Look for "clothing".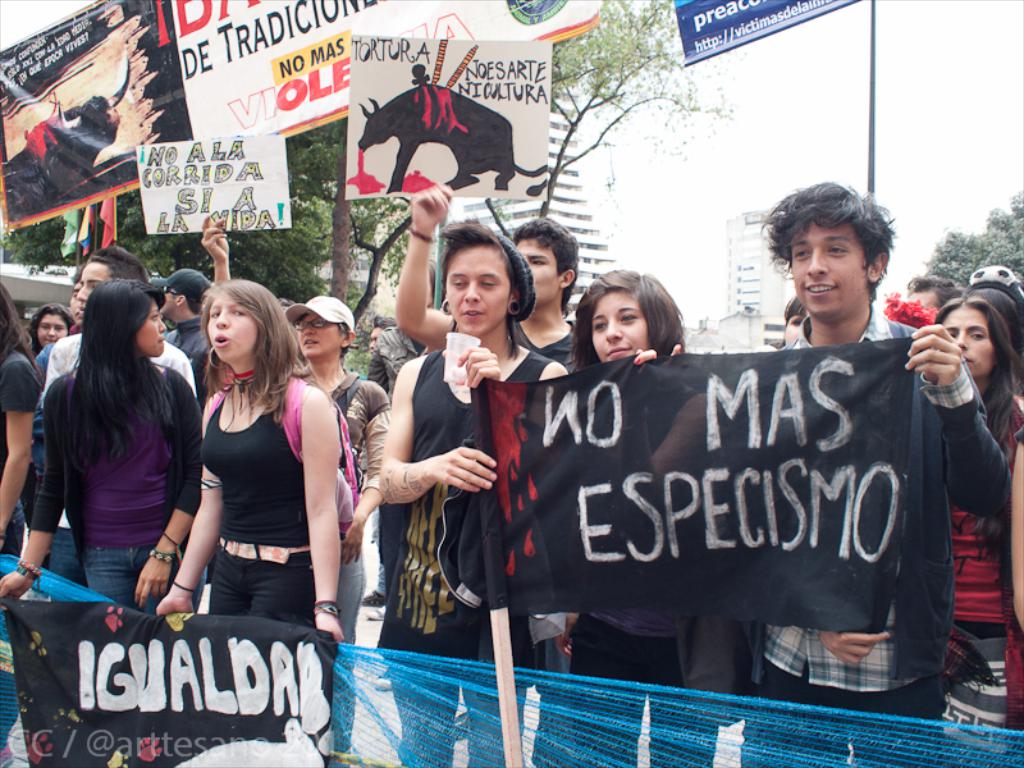
Found: 431,311,581,695.
